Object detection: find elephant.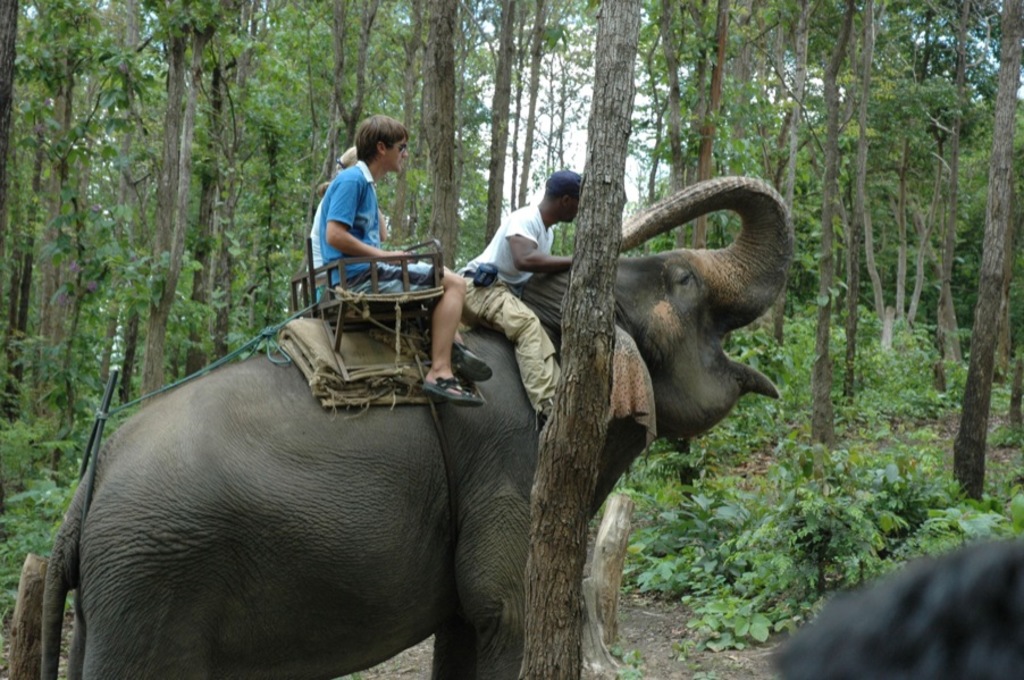
x1=28 y1=218 x2=704 y2=679.
